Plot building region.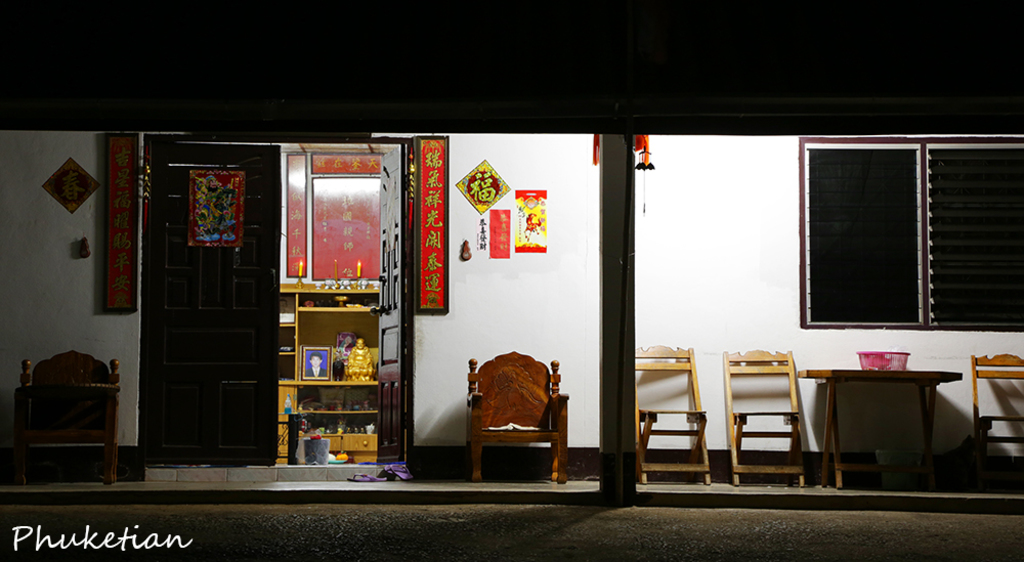
Plotted at {"x1": 0, "y1": 135, "x2": 1023, "y2": 507}.
